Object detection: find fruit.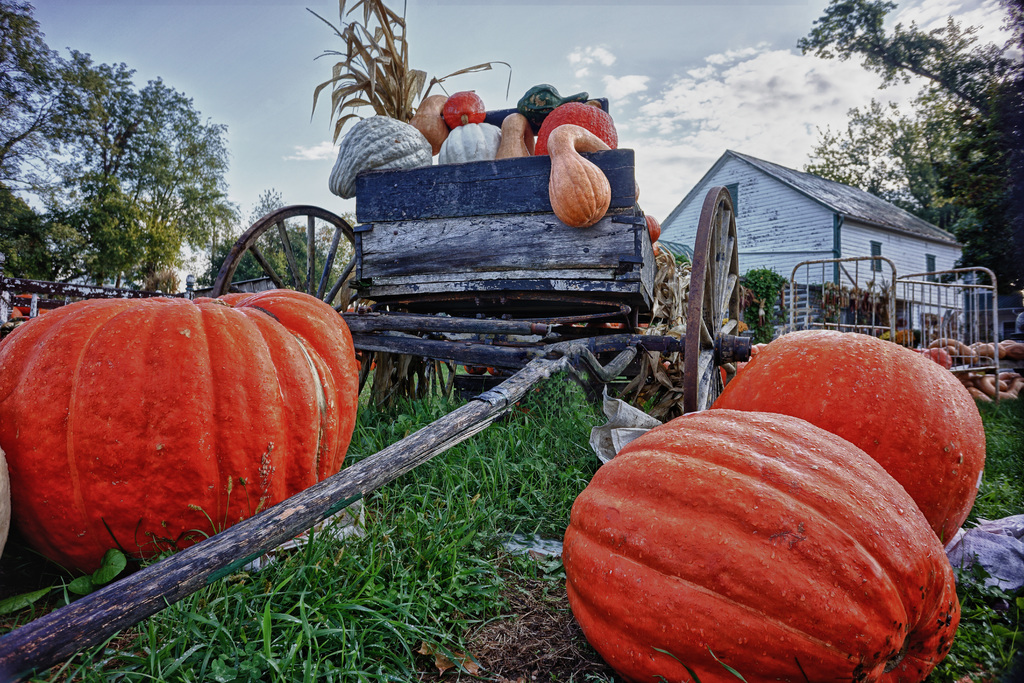
[left=566, top=409, right=971, bottom=682].
